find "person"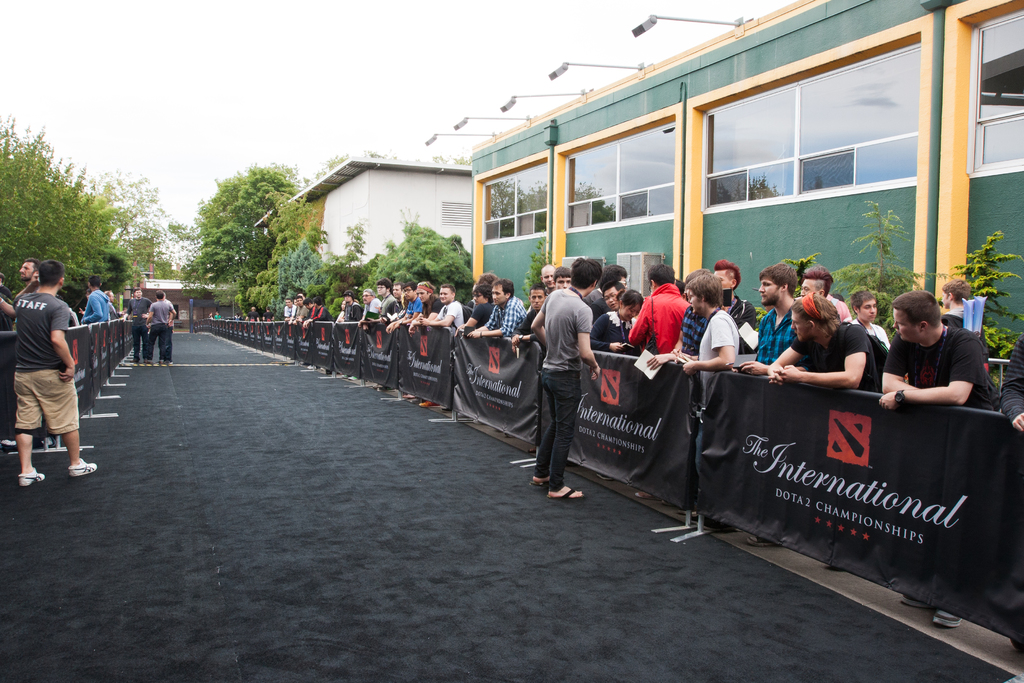
[left=124, top=292, right=155, bottom=366]
